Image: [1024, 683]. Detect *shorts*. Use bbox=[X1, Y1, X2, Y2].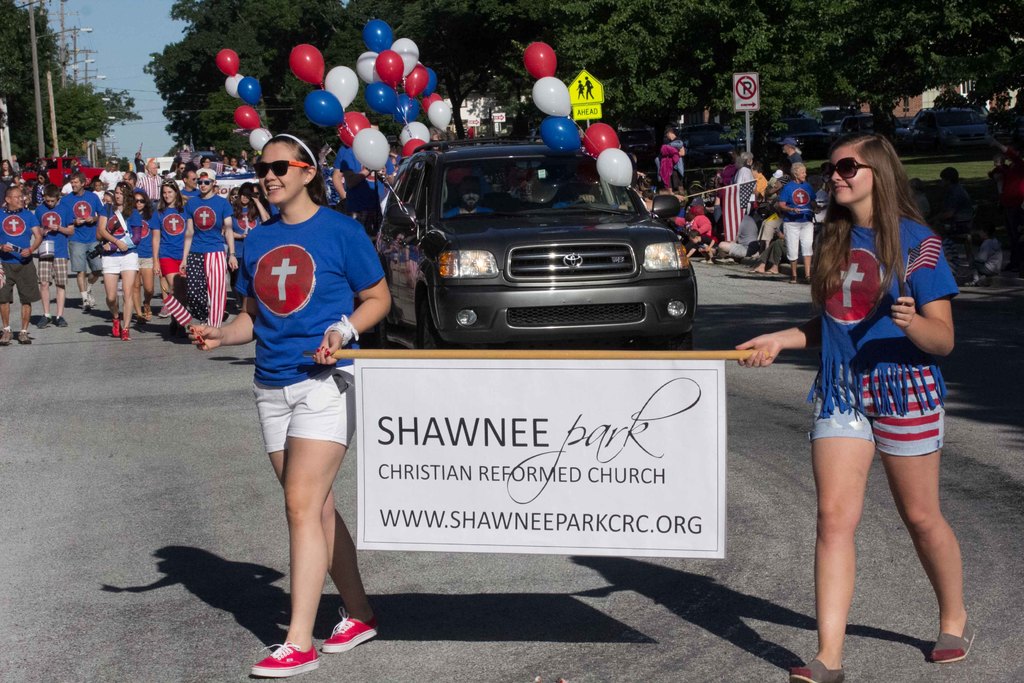
bbox=[783, 220, 813, 257].
